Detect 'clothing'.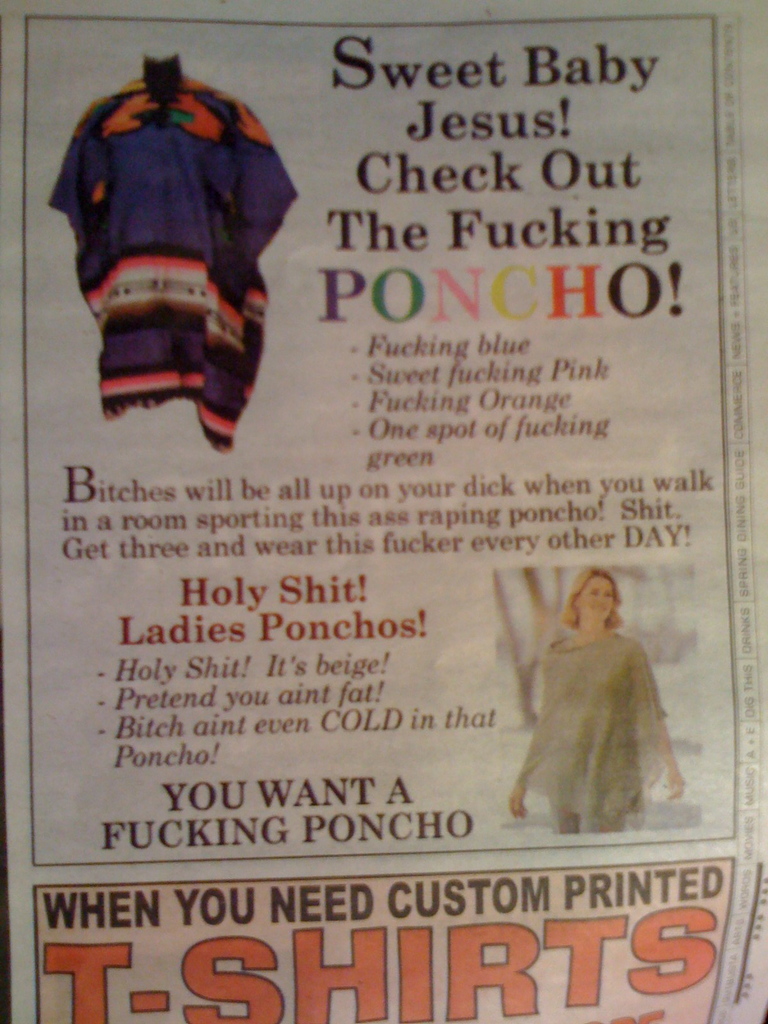
Detected at [x1=51, y1=45, x2=283, y2=461].
